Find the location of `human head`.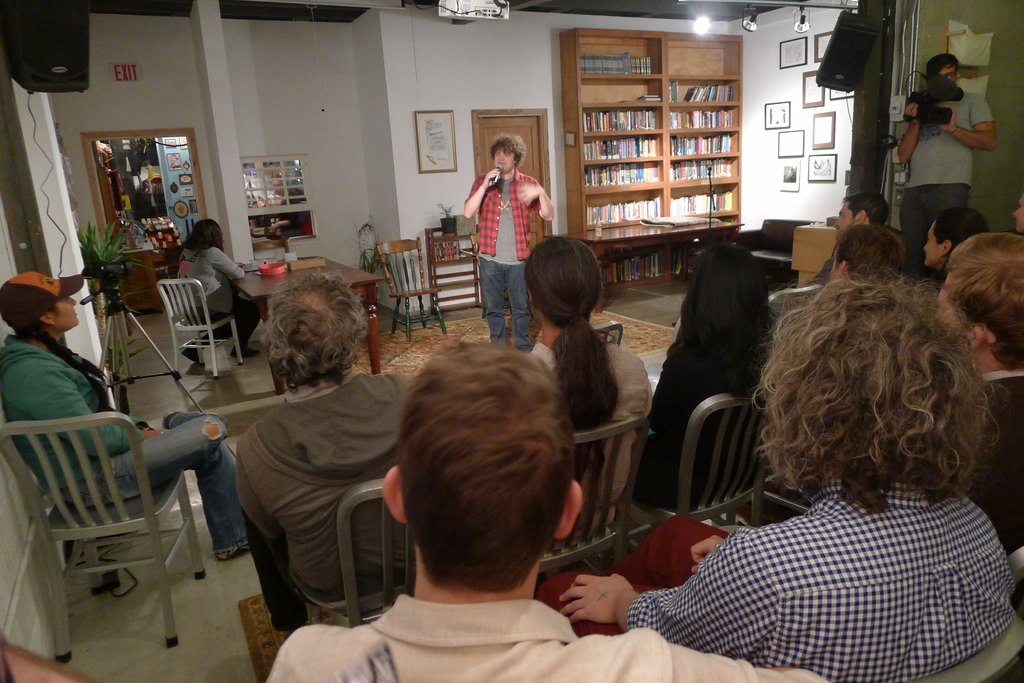
Location: (left=831, top=225, right=904, bottom=284).
